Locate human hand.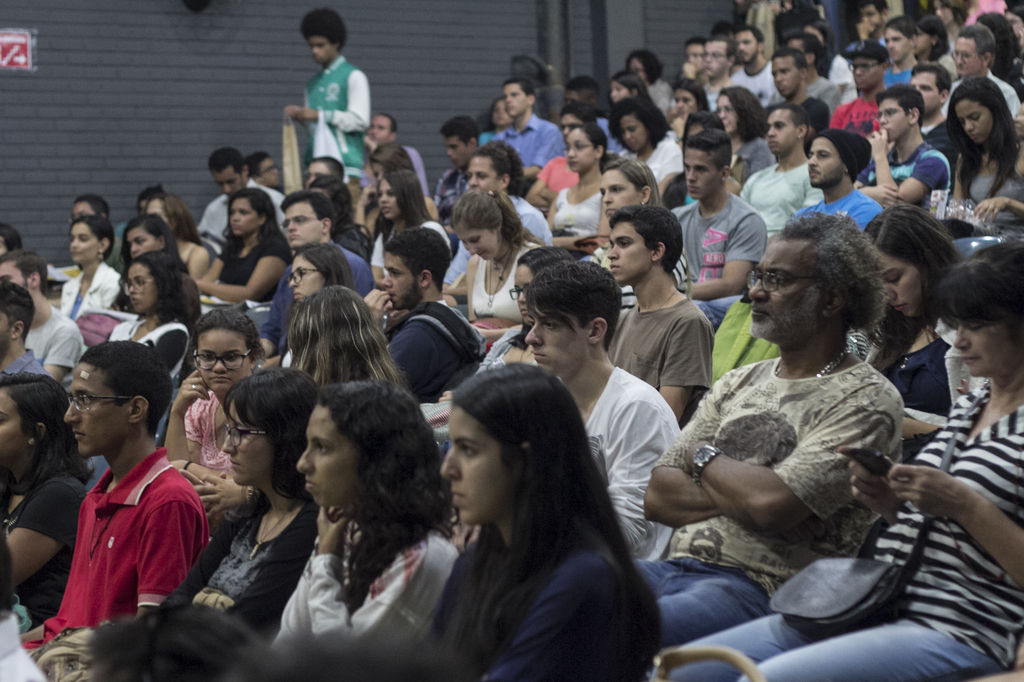
Bounding box: [left=175, top=370, right=213, bottom=415].
